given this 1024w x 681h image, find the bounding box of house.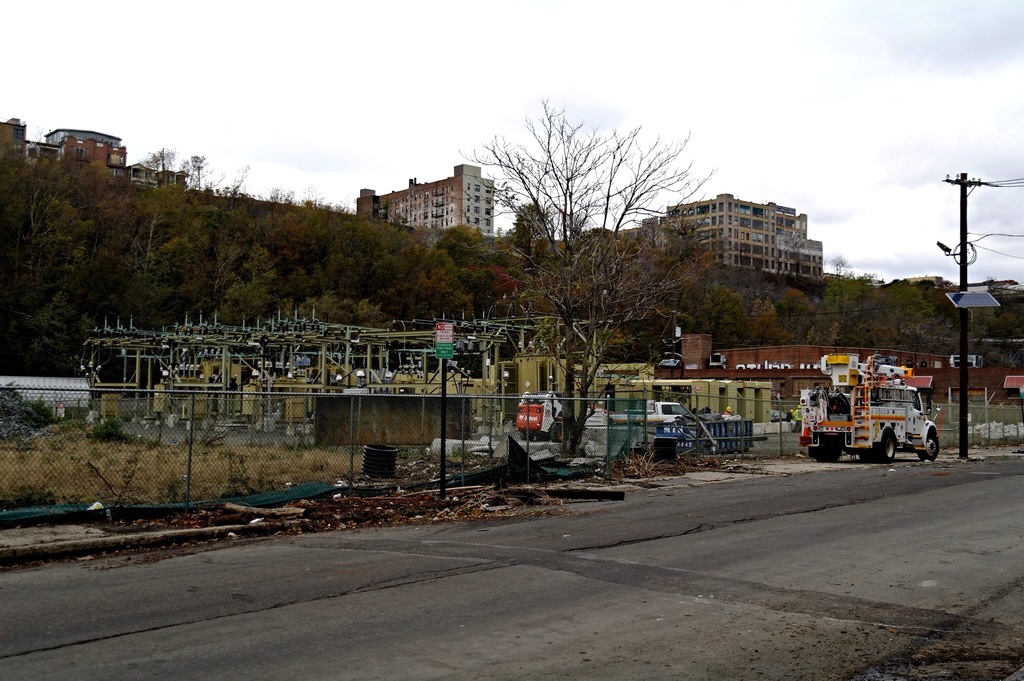
<region>0, 113, 166, 187</region>.
